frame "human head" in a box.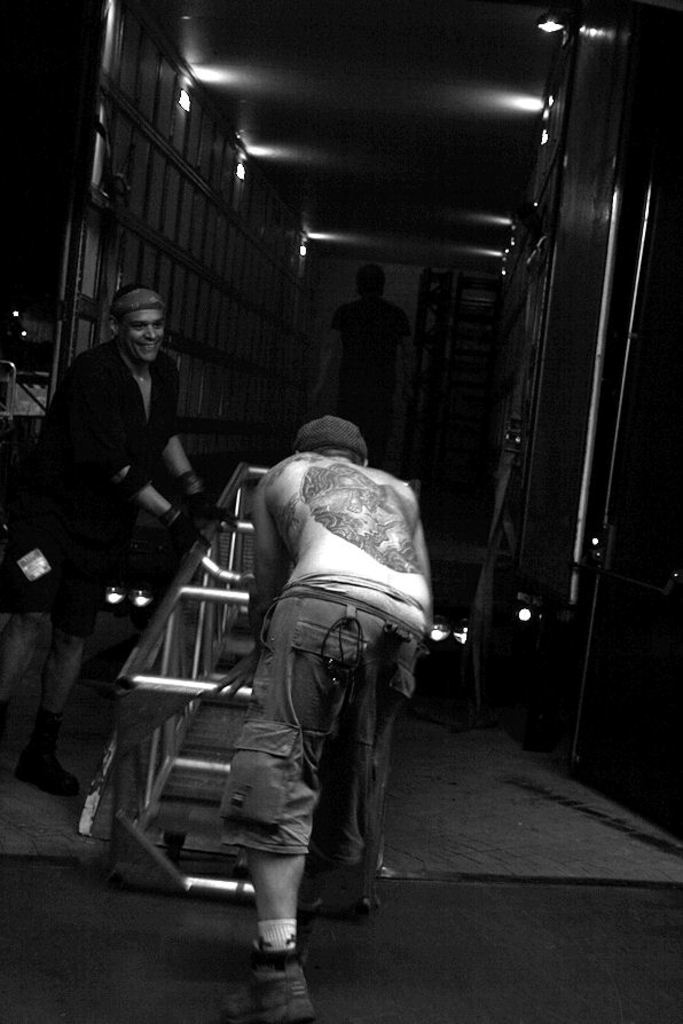
box=[107, 279, 179, 357].
